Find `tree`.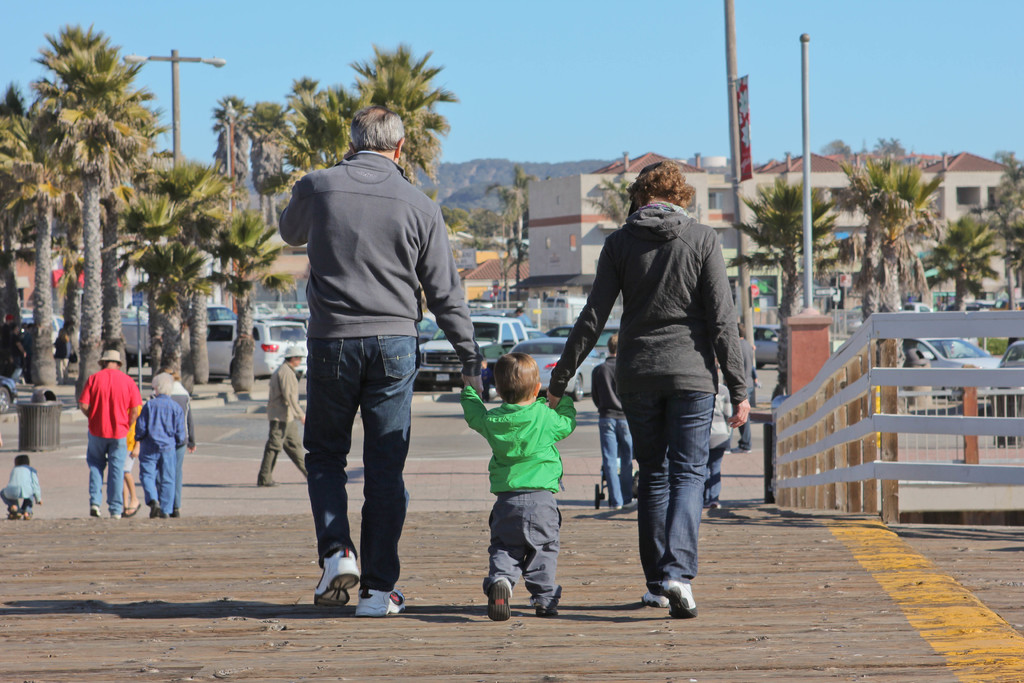
[22,5,150,338].
